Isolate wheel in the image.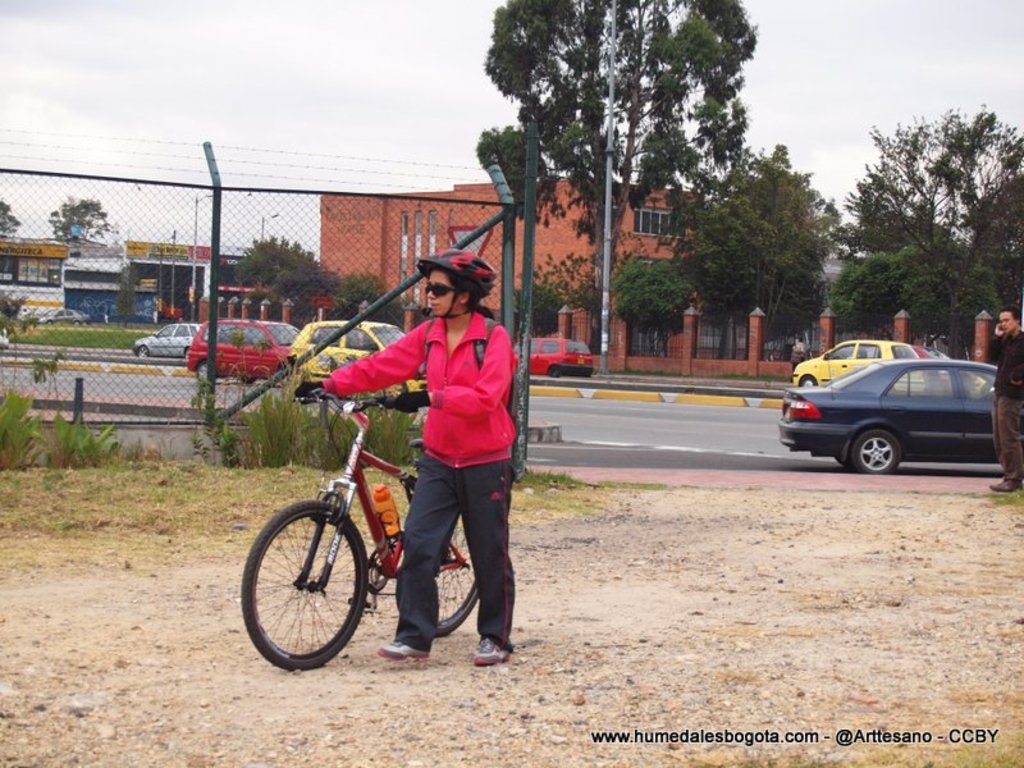
Isolated region: 856:425:900:474.
